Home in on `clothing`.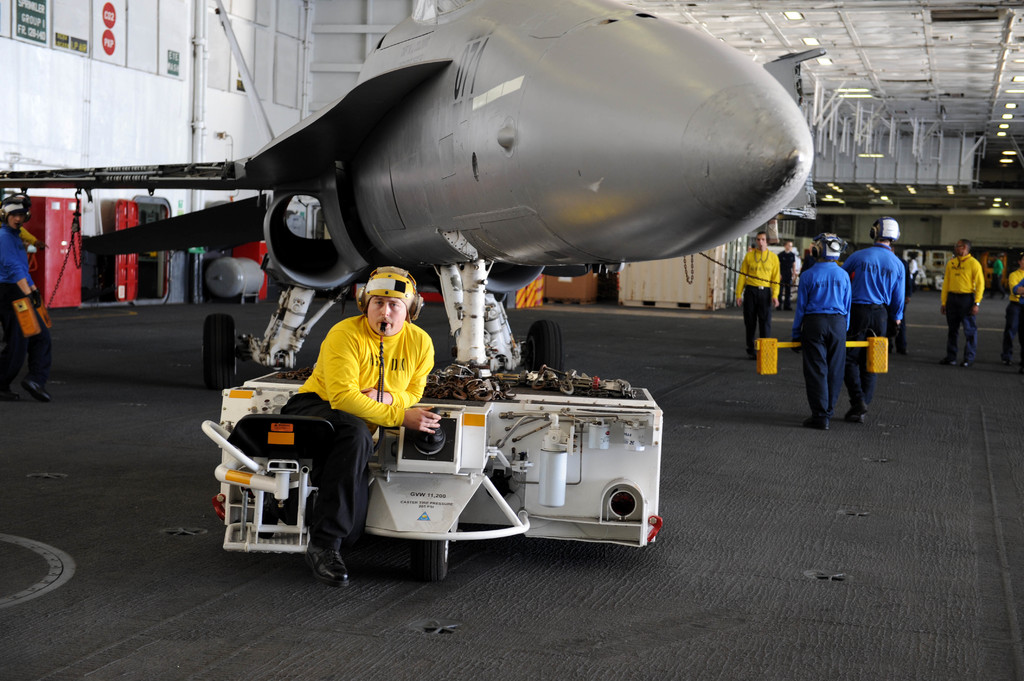
Homed in at <region>854, 300, 887, 402</region>.
